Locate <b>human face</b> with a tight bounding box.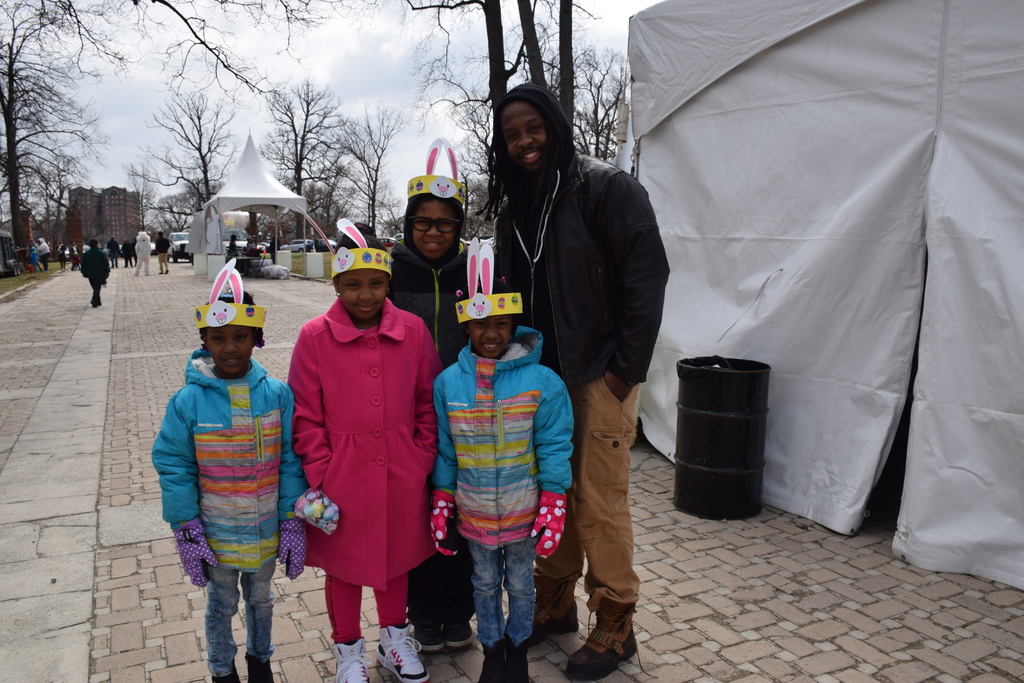
bbox=[409, 204, 451, 258].
